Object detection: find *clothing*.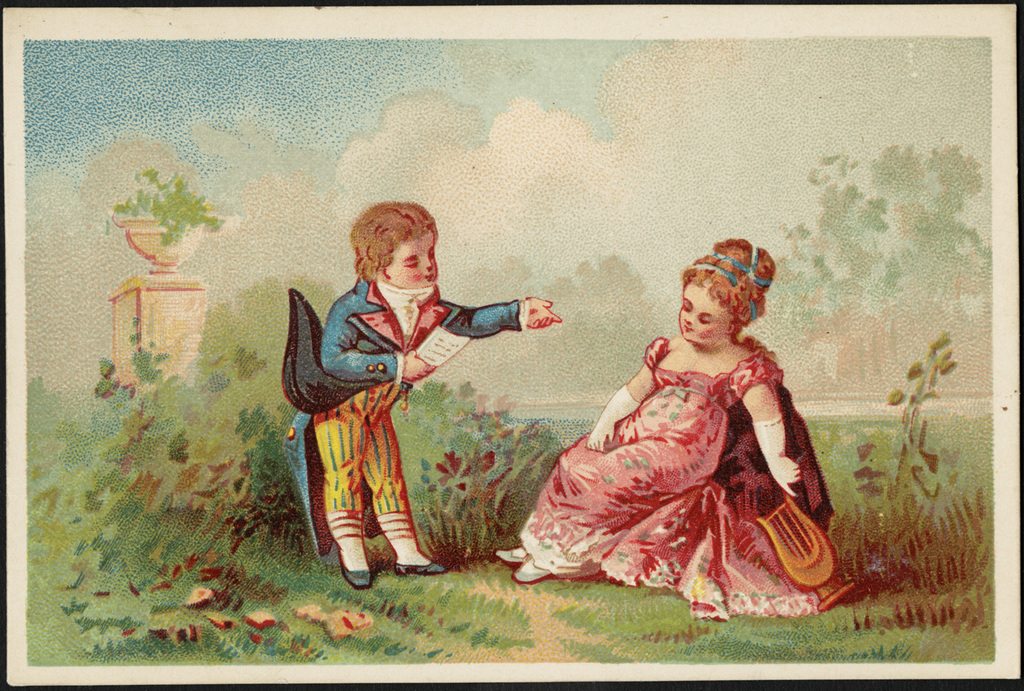
bbox=[515, 331, 871, 632].
